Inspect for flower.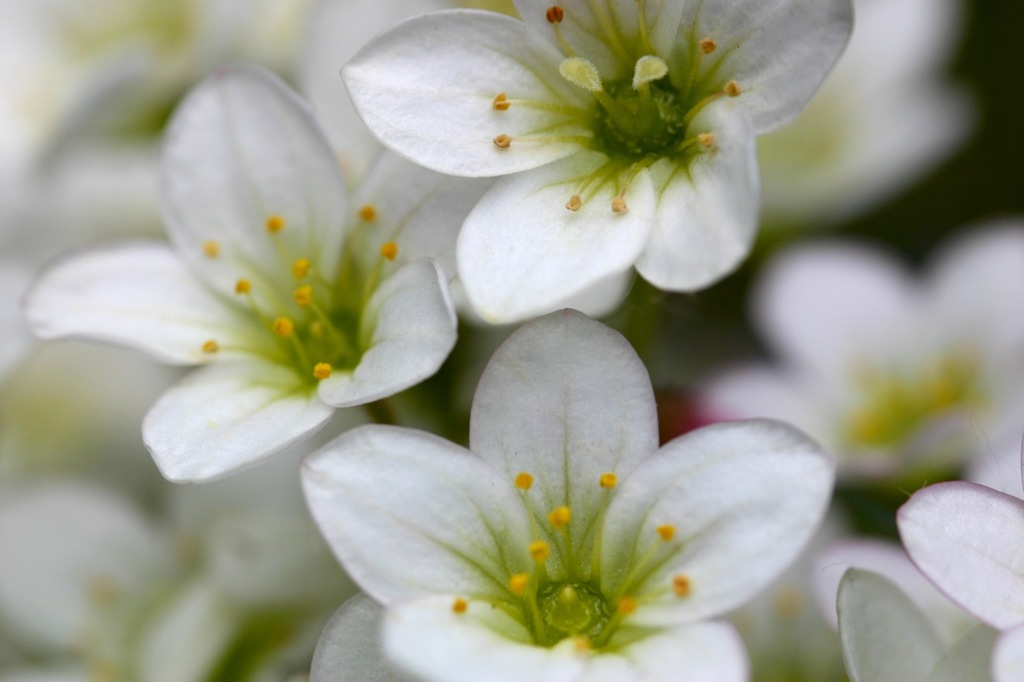
Inspection: box=[705, 221, 1023, 488].
